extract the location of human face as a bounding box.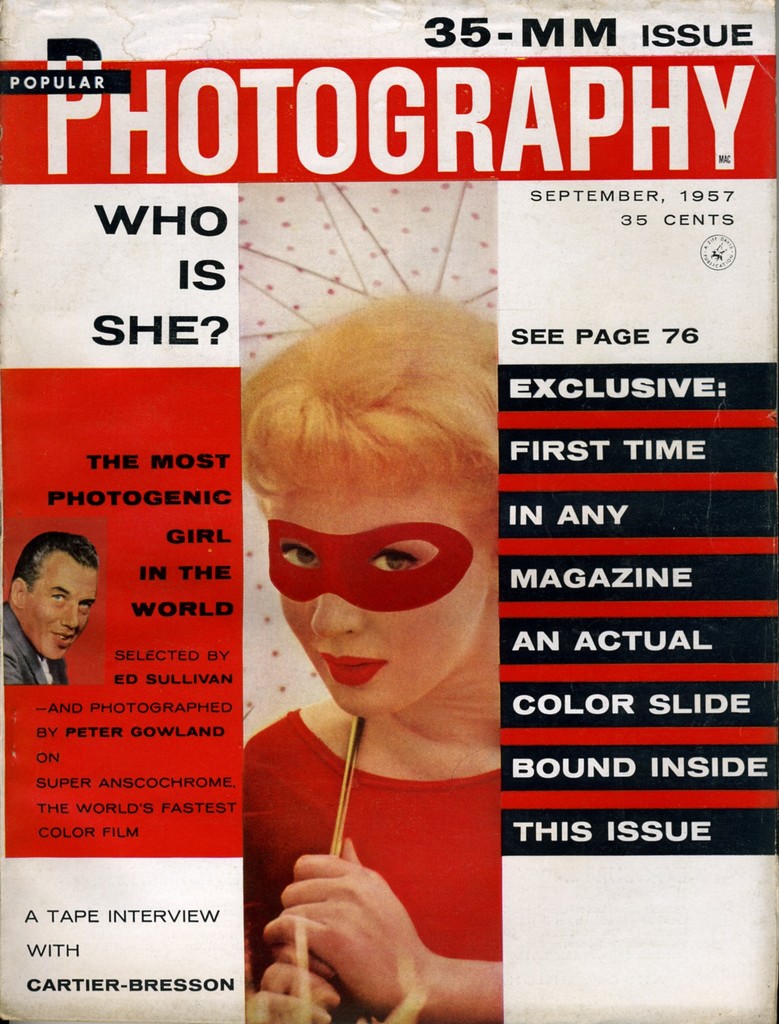
BBox(268, 468, 495, 731).
